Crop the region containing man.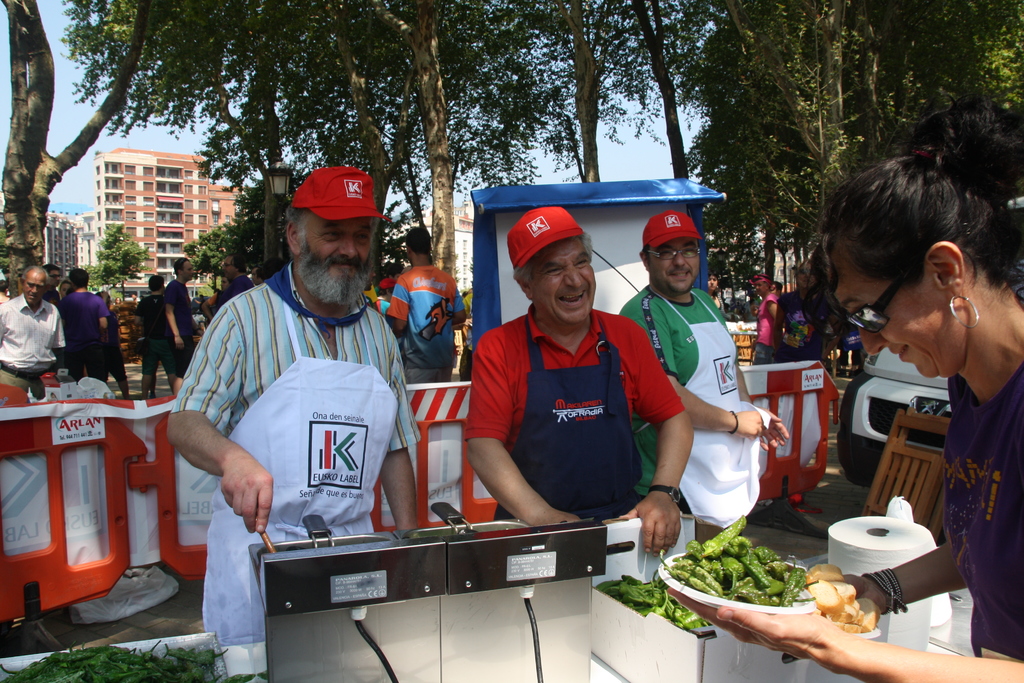
Crop region: <bbox>0, 263, 79, 404</bbox>.
